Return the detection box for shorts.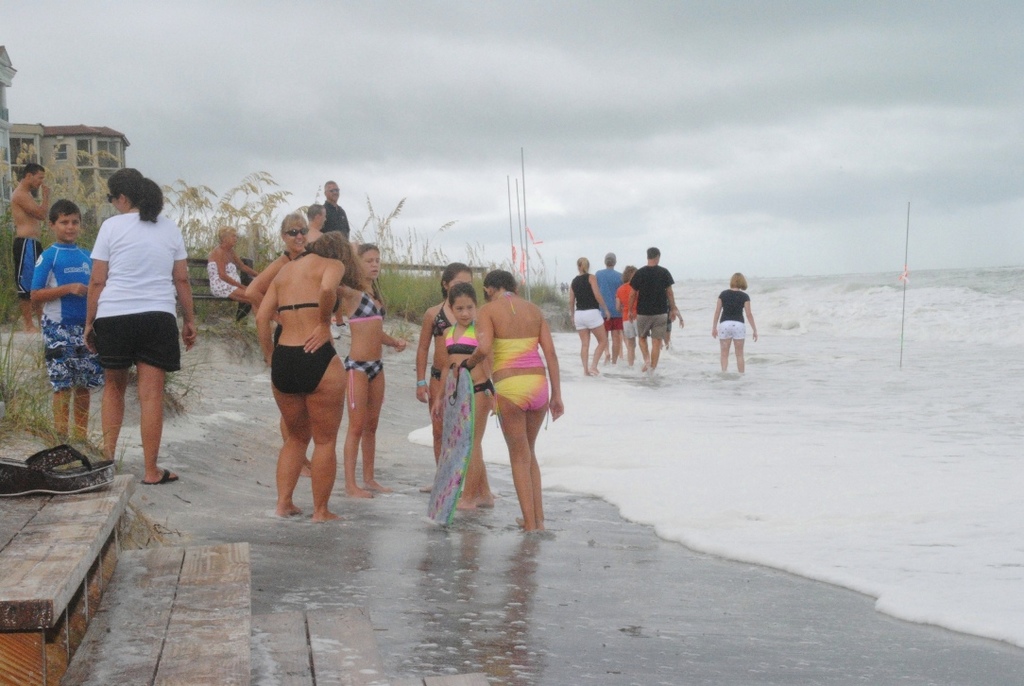
<bbox>38, 314, 103, 390</bbox>.
